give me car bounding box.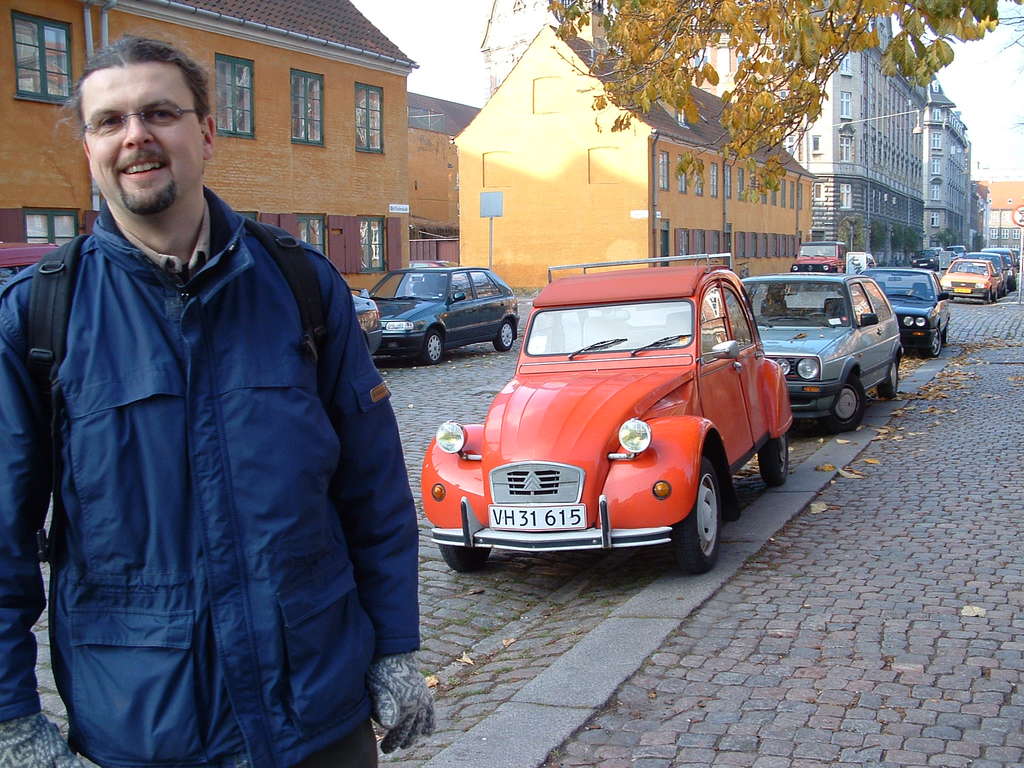
(left=430, top=260, right=790, bottom=581).
